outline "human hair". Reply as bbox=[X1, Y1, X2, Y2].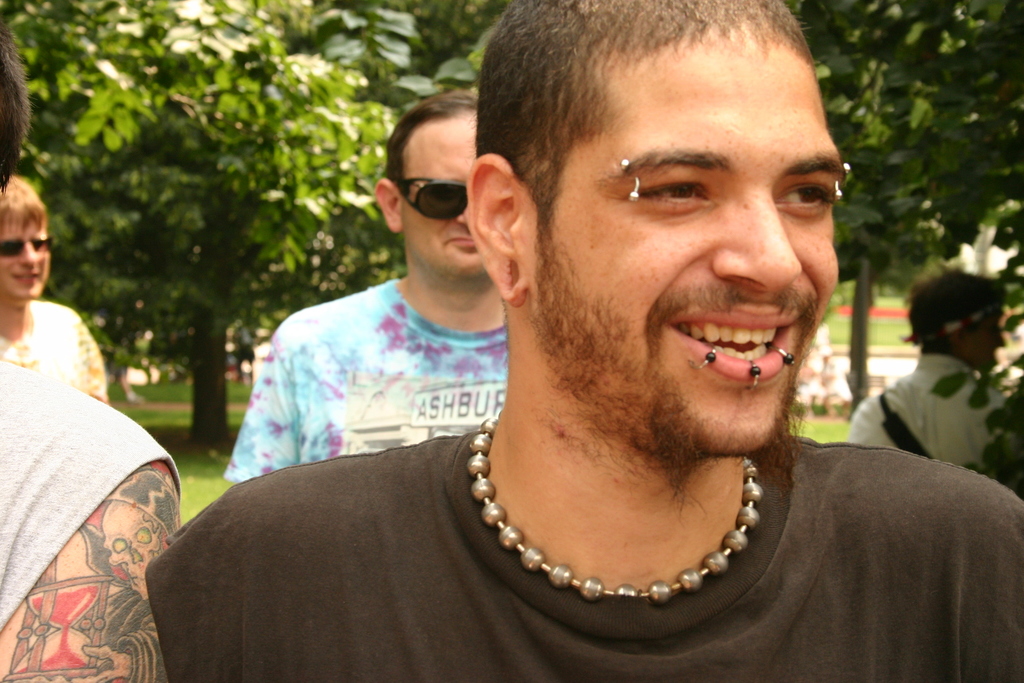
bbox=[0, 173, 47, 236].
